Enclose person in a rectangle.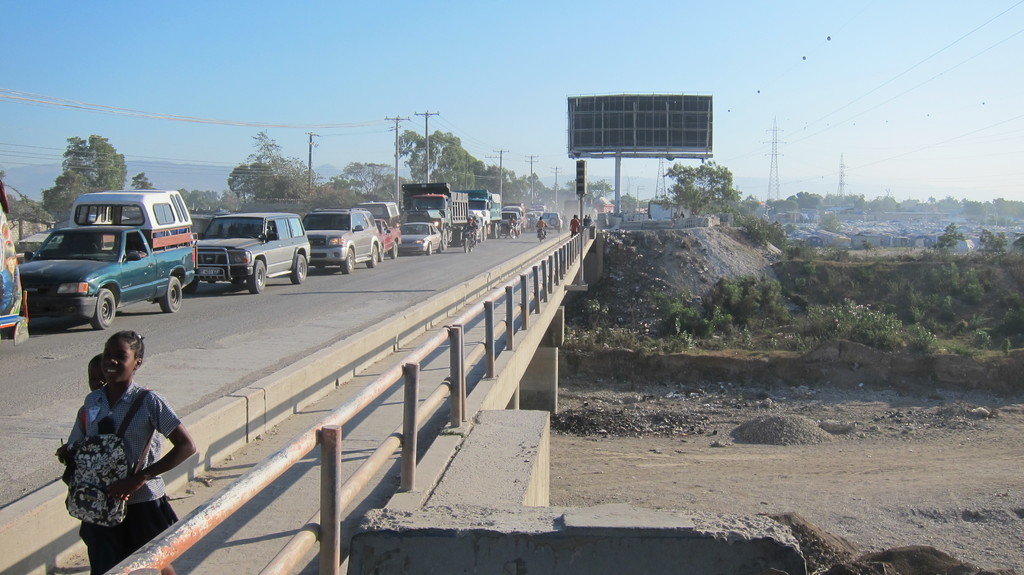
x1=63, y1=328, x2=197, y2=574.
